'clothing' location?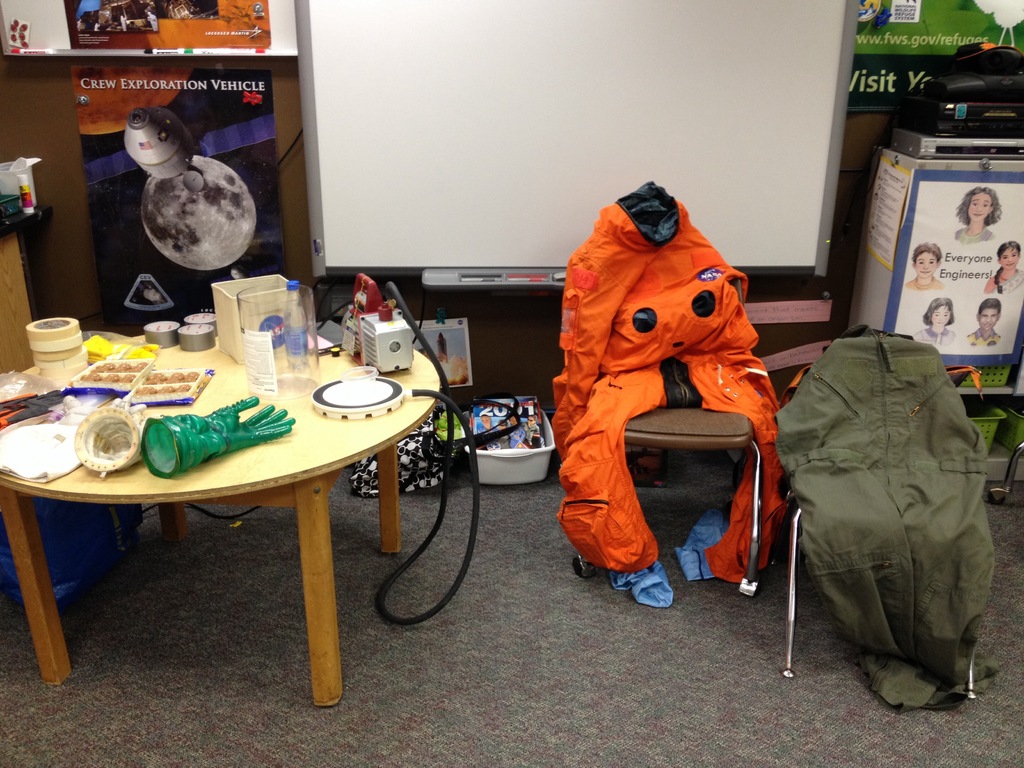
BBox(523, 422, 540, 448)
